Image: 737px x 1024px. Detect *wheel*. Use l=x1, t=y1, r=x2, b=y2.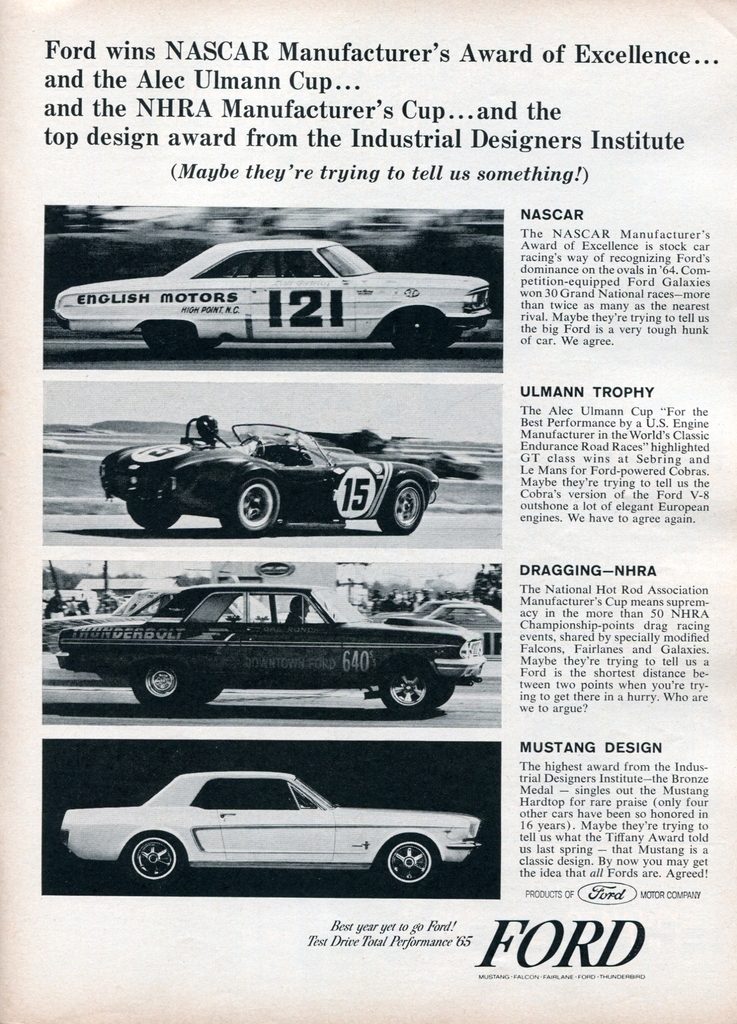
l=431, t=681, r=454, b=709.
